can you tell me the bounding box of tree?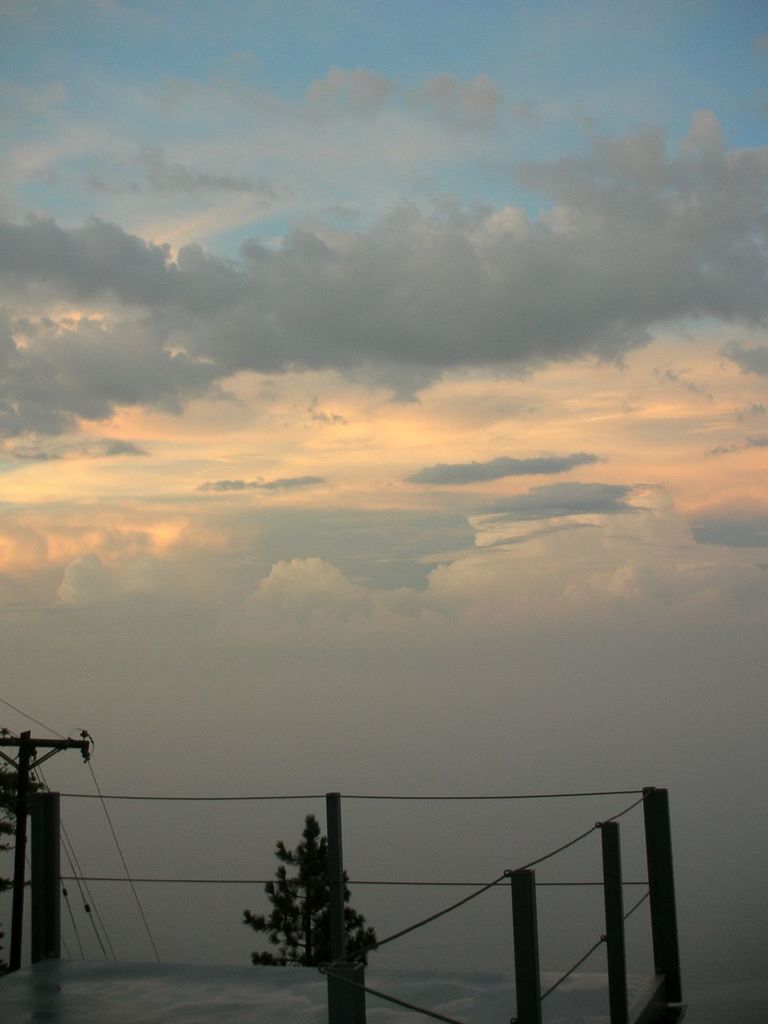
(229,810,396,983).
